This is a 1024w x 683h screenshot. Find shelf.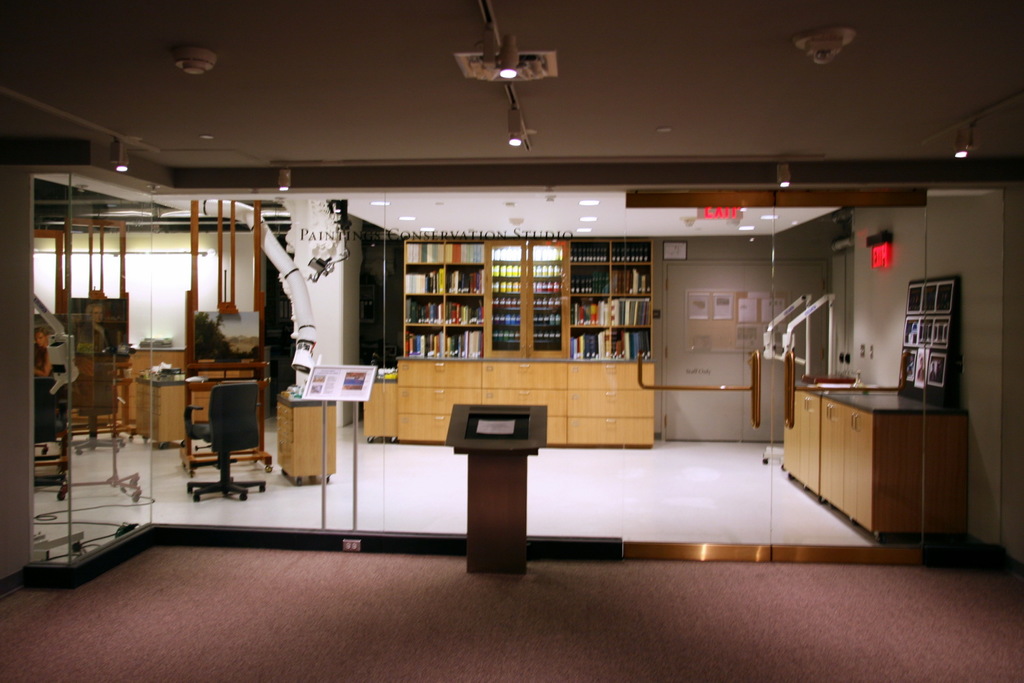
Bounding box: l=490, t=310, r=528, b=327.
